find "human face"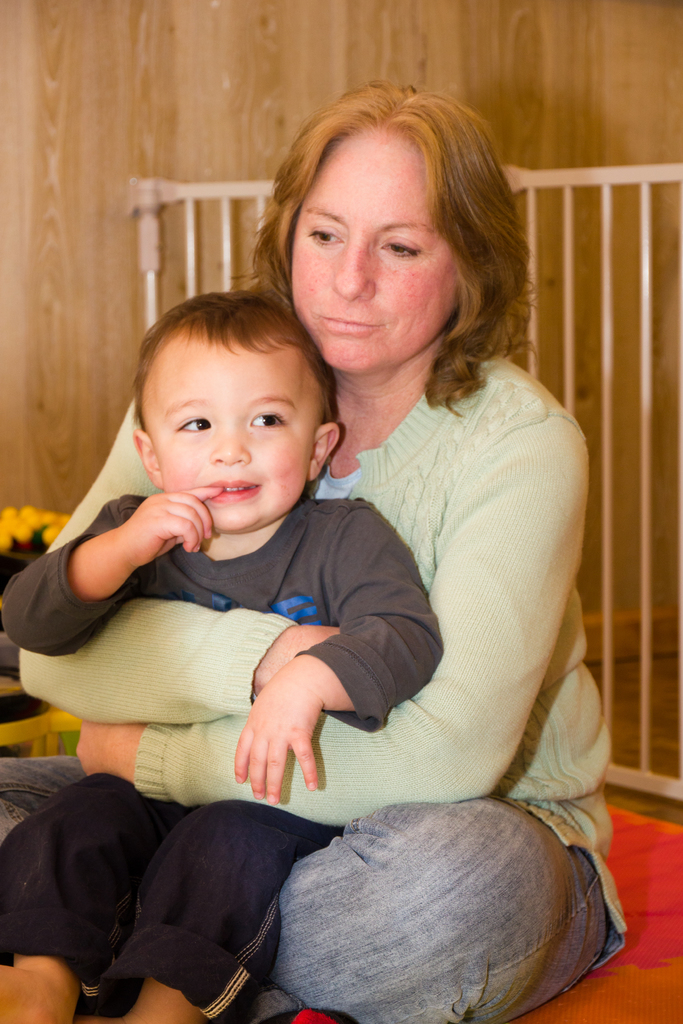
pyautogui.locateOnScreen(287, 120, 461, 373)
